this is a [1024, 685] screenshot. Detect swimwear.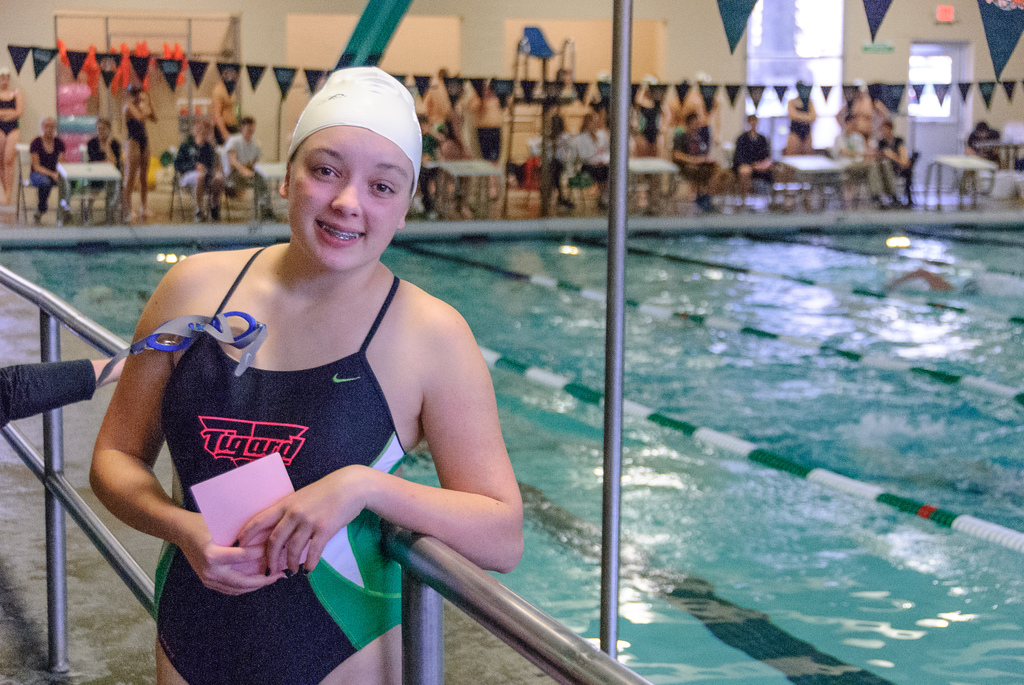
detection(0, 83, 22, 113).
